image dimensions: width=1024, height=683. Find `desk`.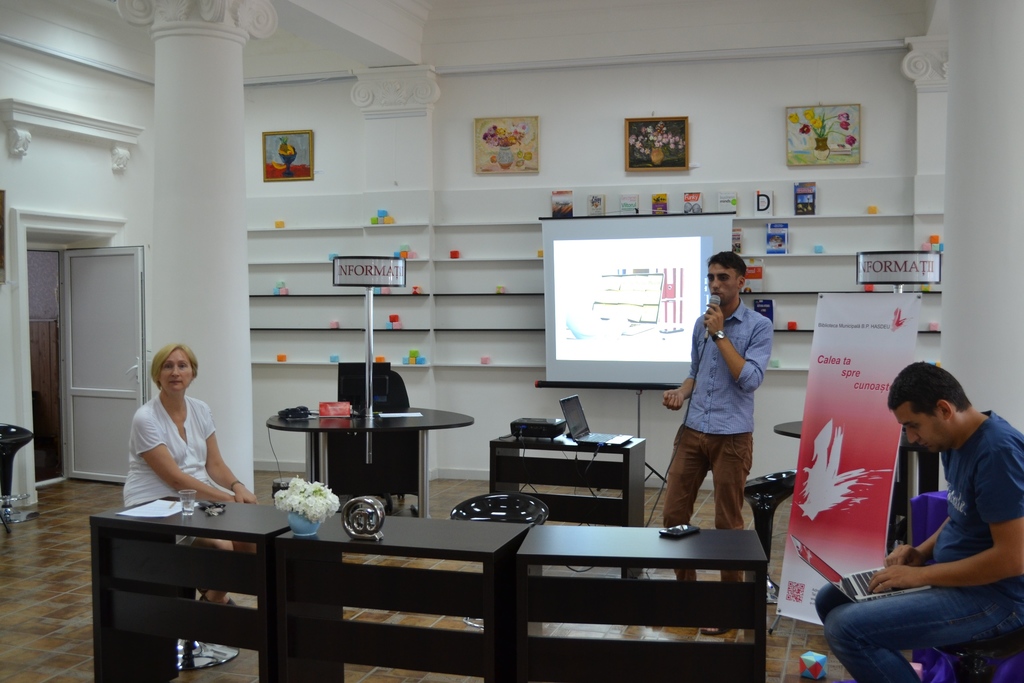
83:492:766:682.
